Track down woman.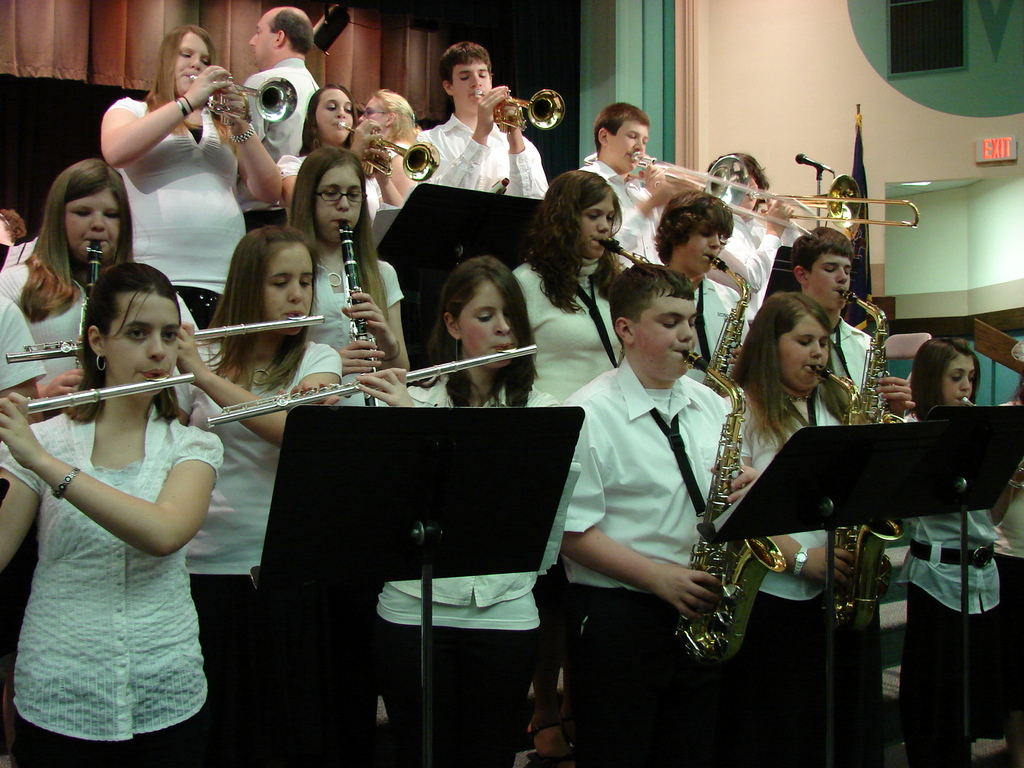
Tracked to box=[186, 217, 358, 765].
